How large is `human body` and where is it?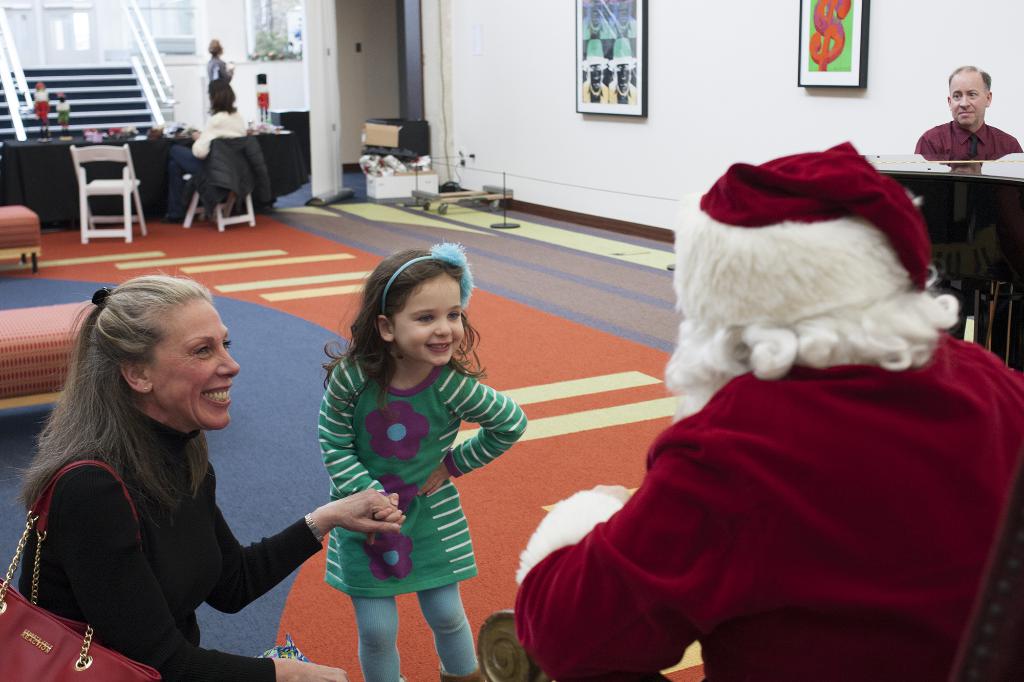
Bounding box: box=[17, 267, 411, 681].
